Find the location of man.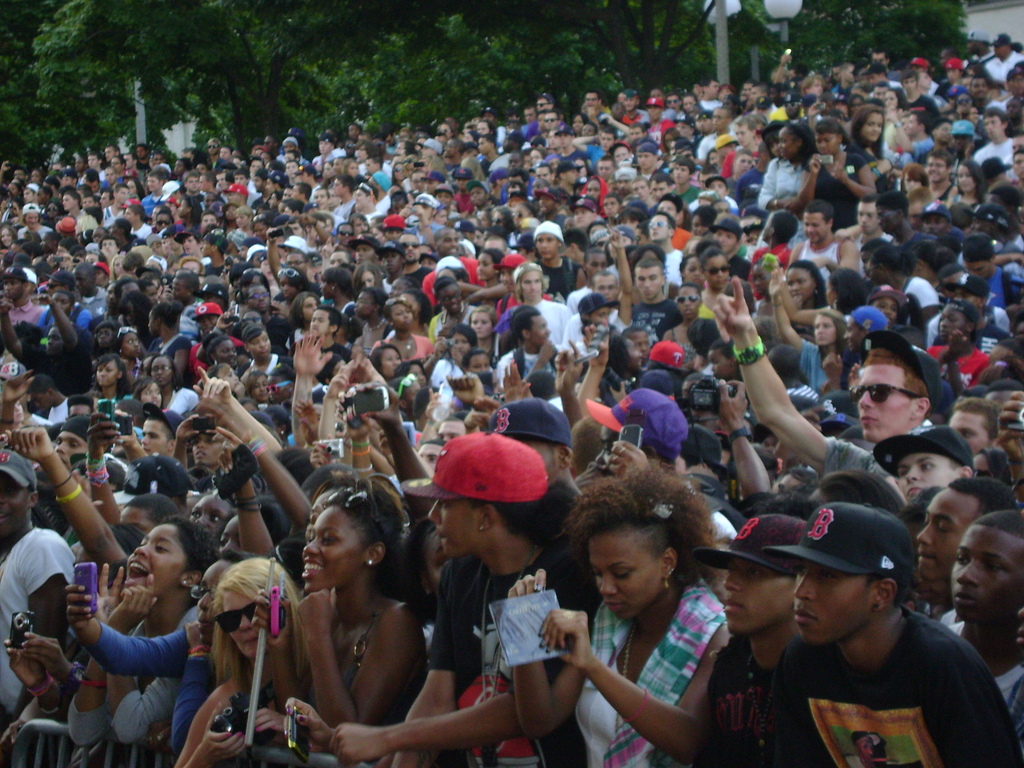
Location: [311,134,339,172].
